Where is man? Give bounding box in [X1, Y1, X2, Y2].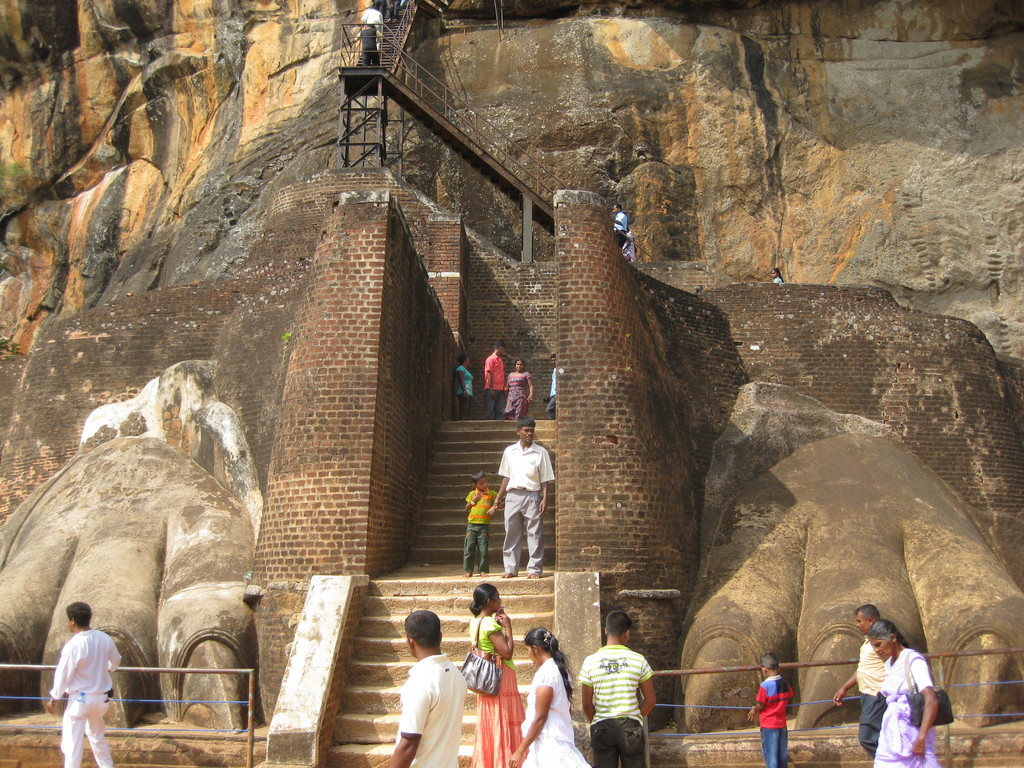
[354, 24, 385, 66].
